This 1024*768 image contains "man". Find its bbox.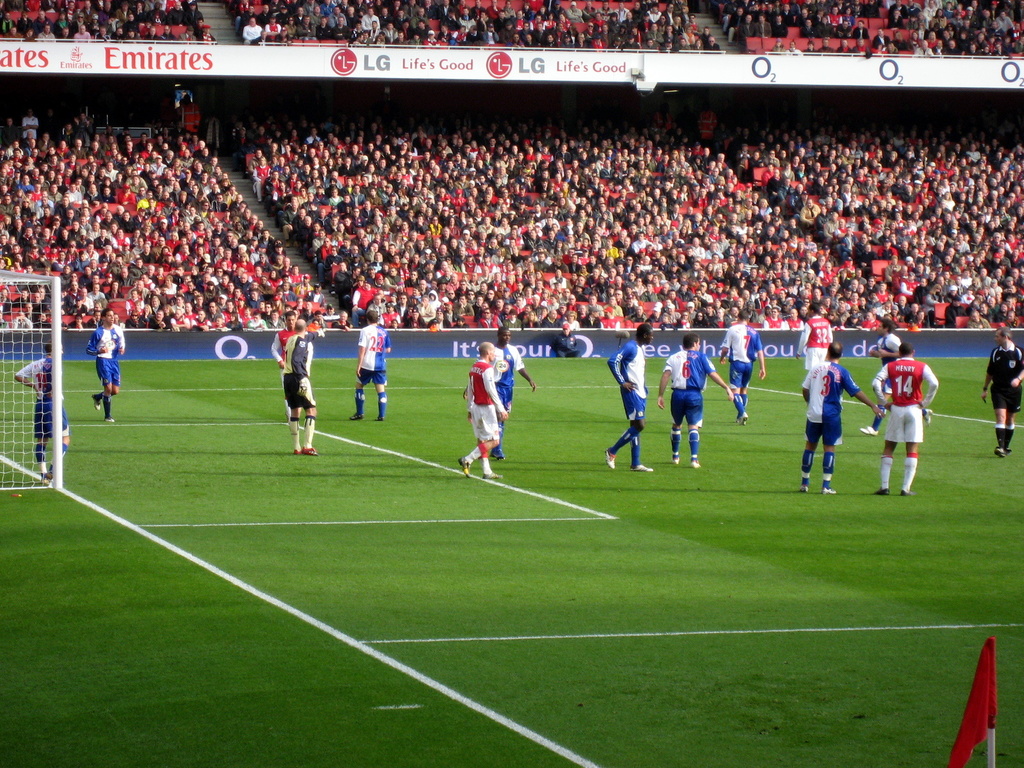
left=492, top=269, right=506, bottom=289.
